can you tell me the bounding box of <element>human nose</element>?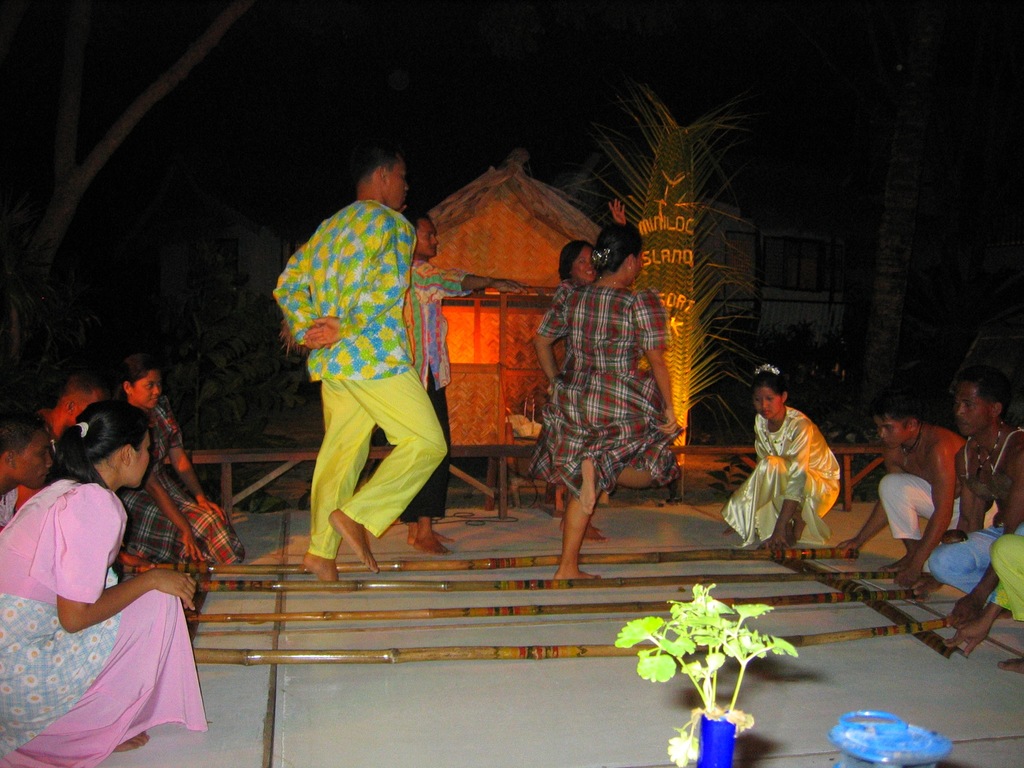
[46,454,54,471].
